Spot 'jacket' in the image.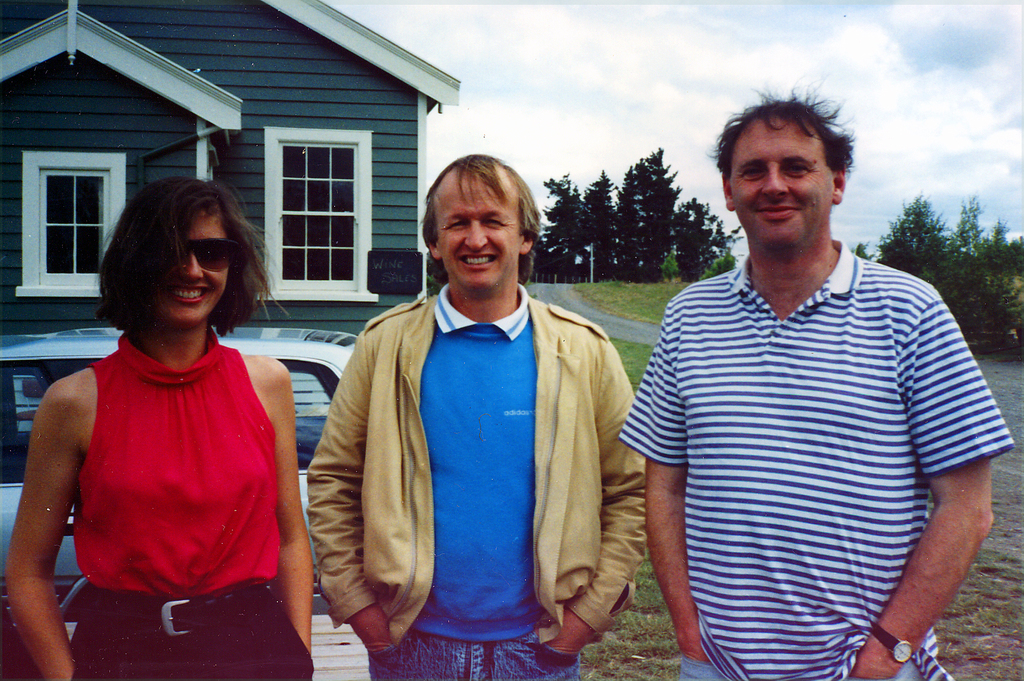
'jacket' found at <region>290, 311, 639, 657</region>.
